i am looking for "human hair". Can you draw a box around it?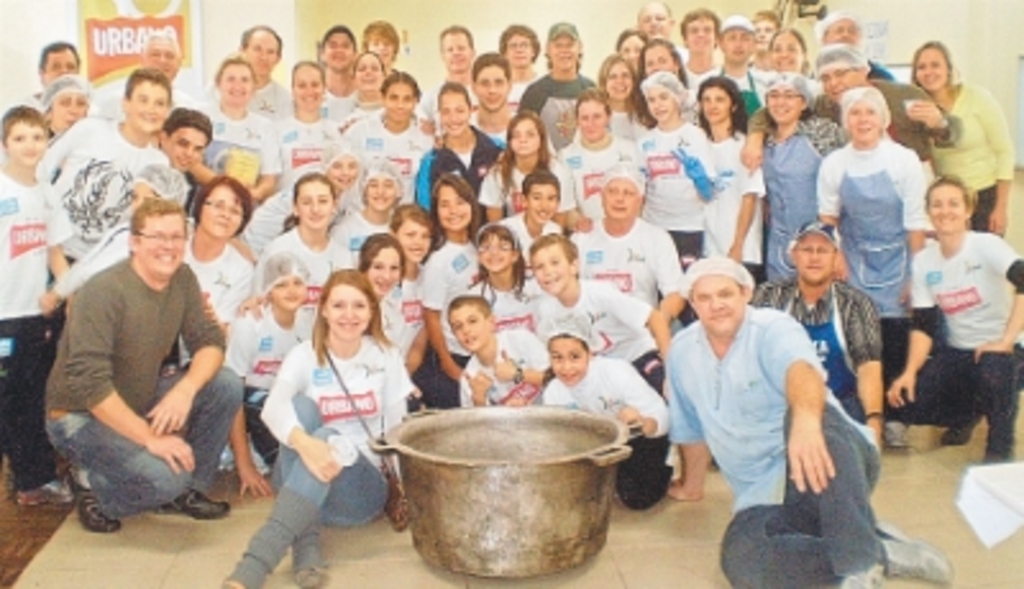
Sure, the bounding box is rect(297, 261, 374, 371).
